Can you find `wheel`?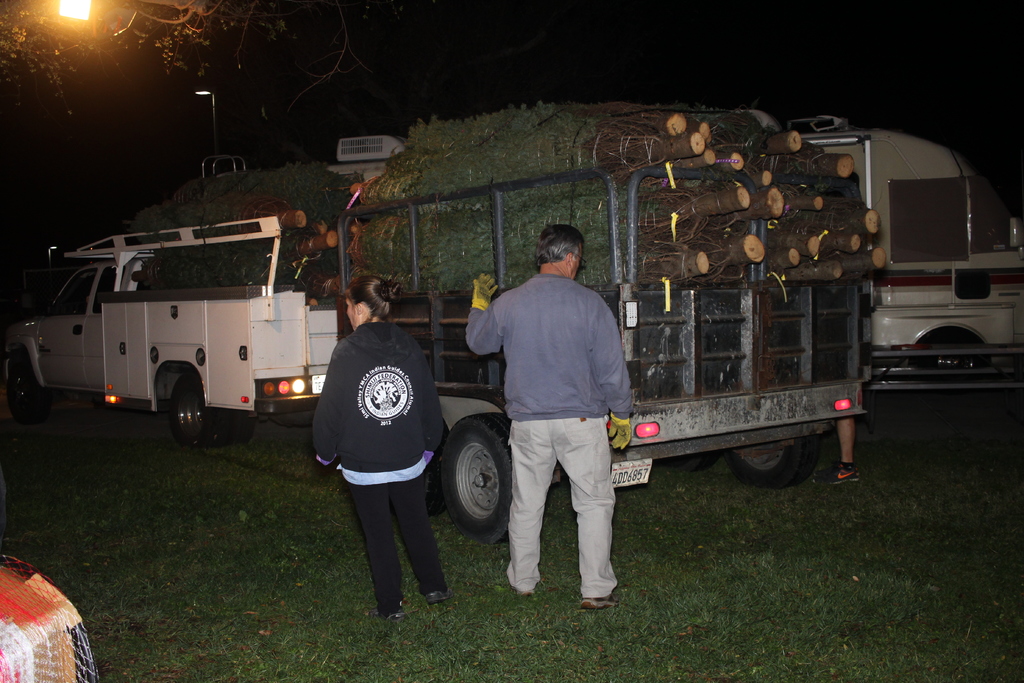
Yes, bounding box: (440, 413, 520, 553).
